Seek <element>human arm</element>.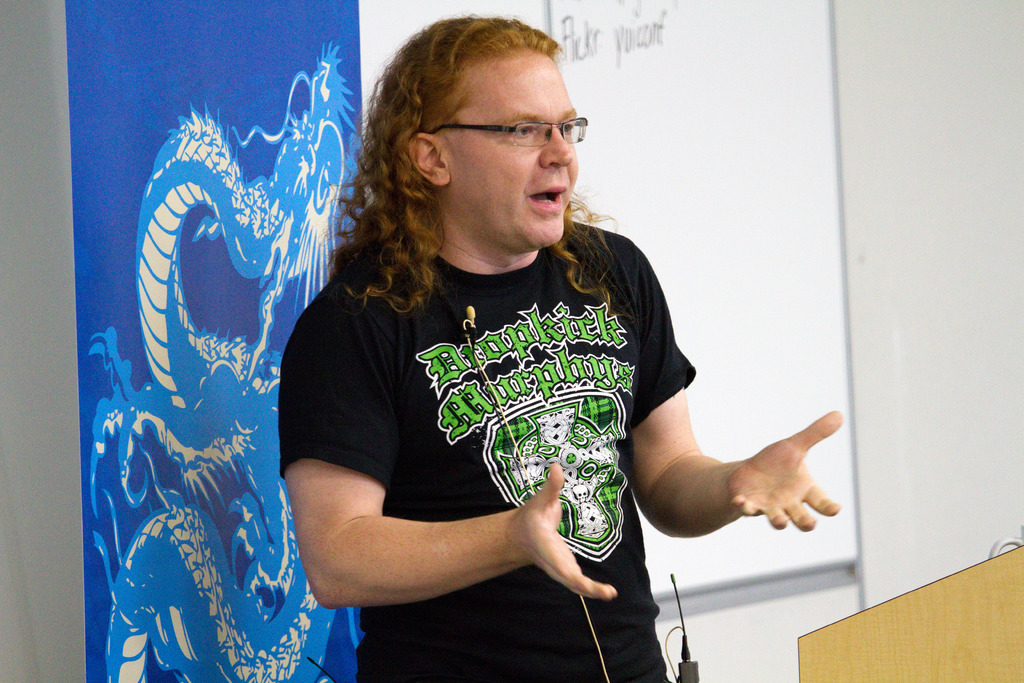
<bbox>633, 247, 845, 541</bbox>.
